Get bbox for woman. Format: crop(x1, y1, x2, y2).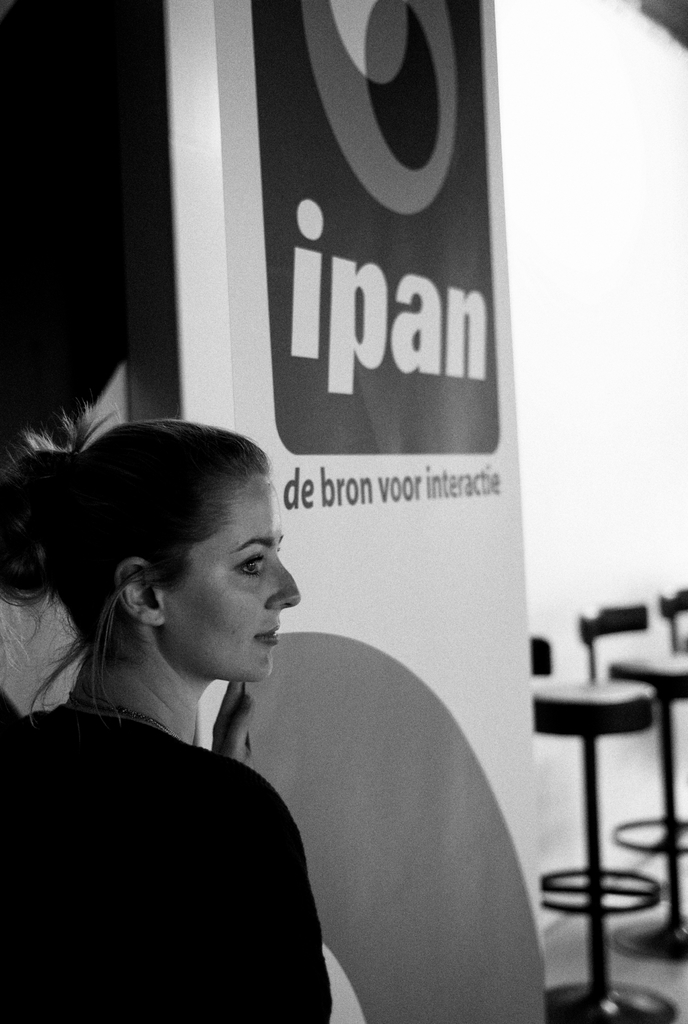
crop(1, 381, 375, 999).
